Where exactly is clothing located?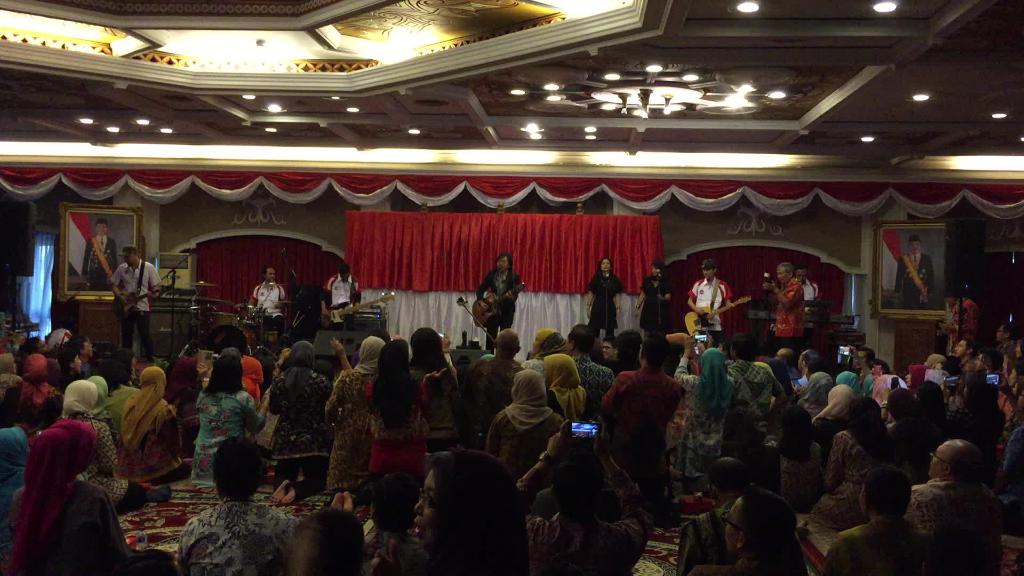
Its bounding box is 819:428:887:525.
